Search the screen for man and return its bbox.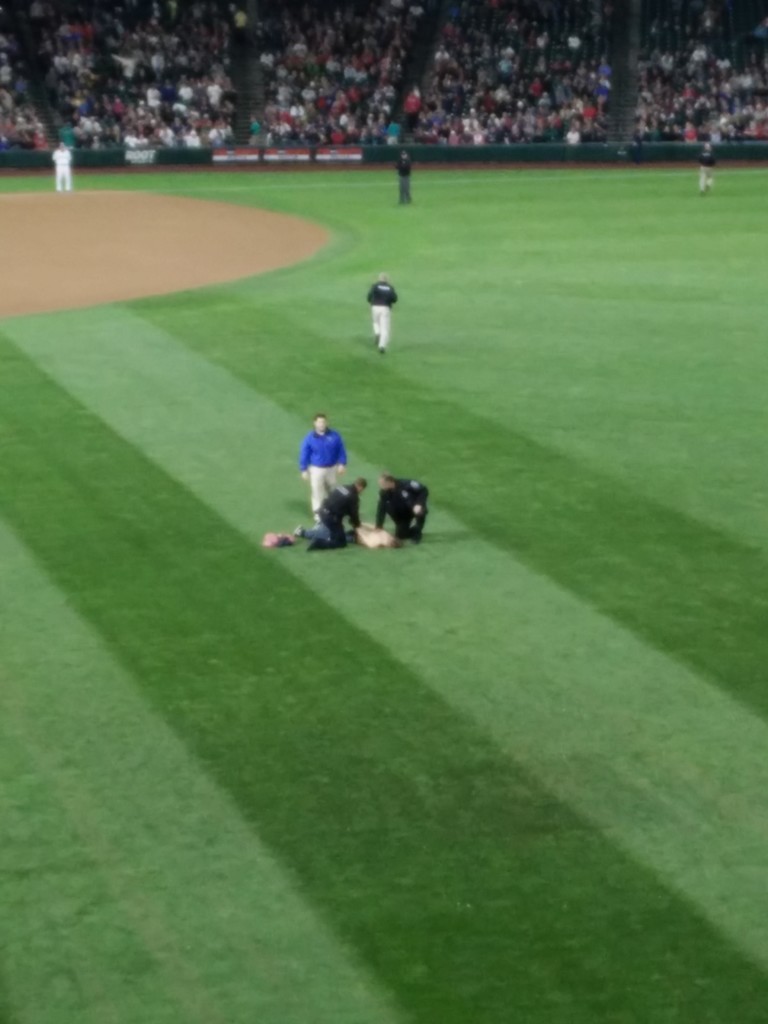
Found: pyautogui.locateOnScreen(371, 474, 422, 541).
